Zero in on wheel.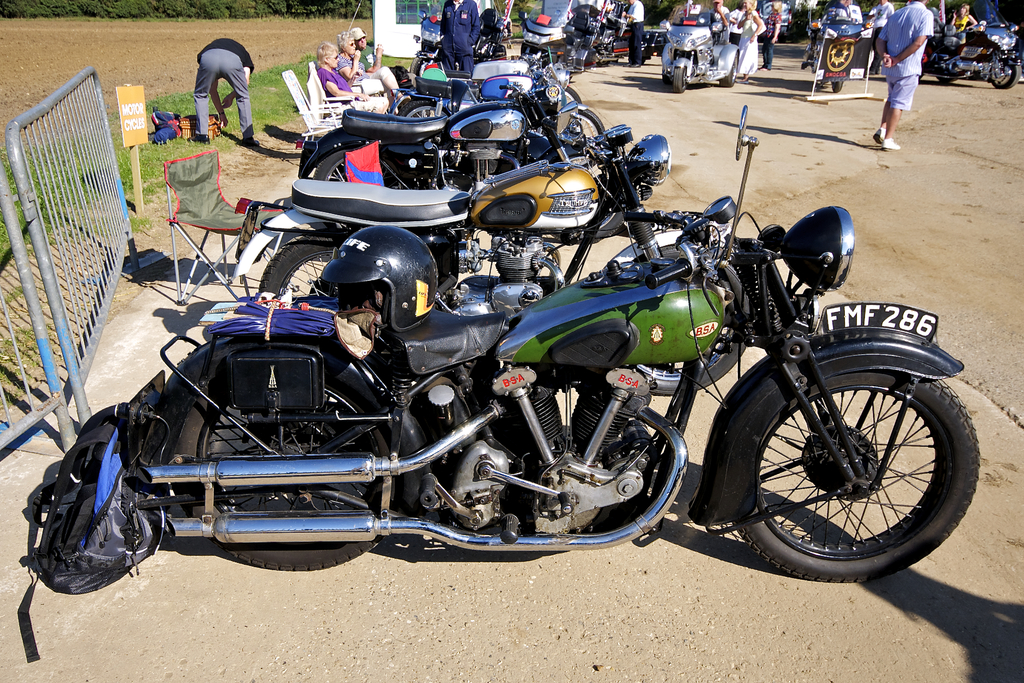
Zeroed in: bbox(563, 87, 579, 104).
